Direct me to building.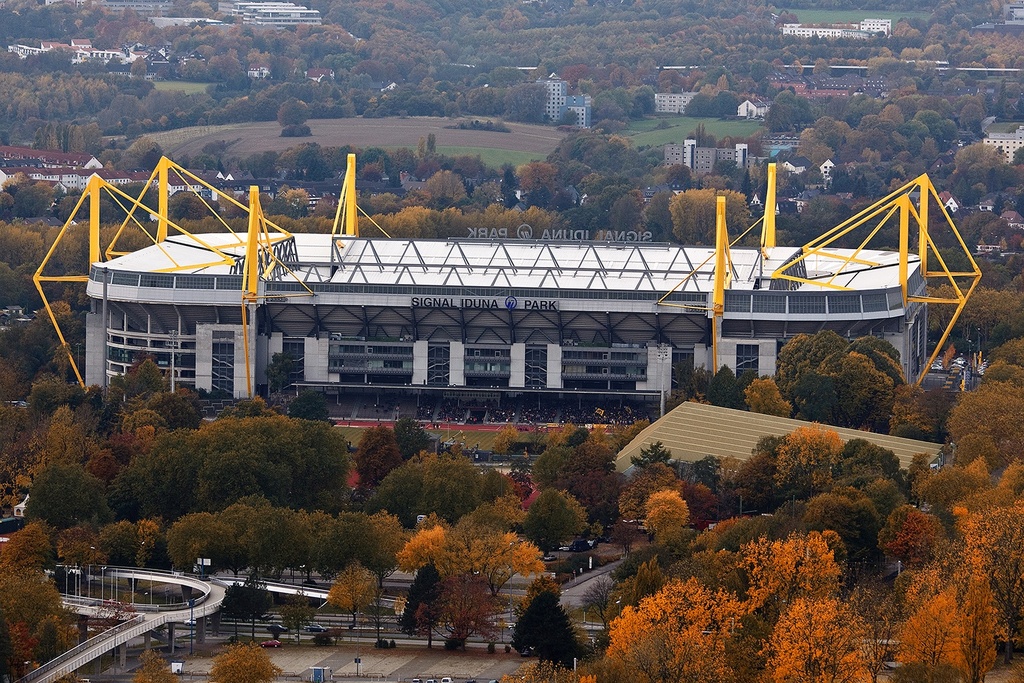
Direction: l=77, t=238, r=937, b=435.
